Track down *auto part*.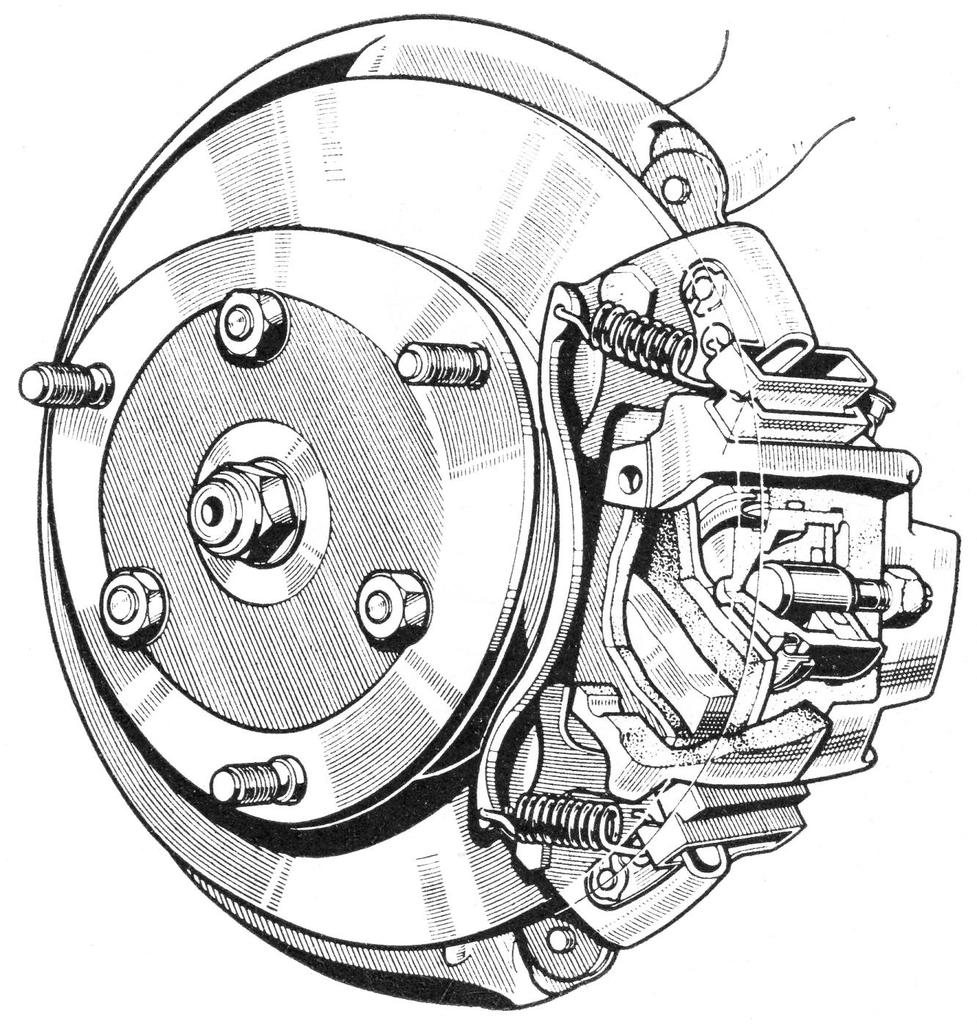
Tracked to Rect(0, 39, 867, 1023).
